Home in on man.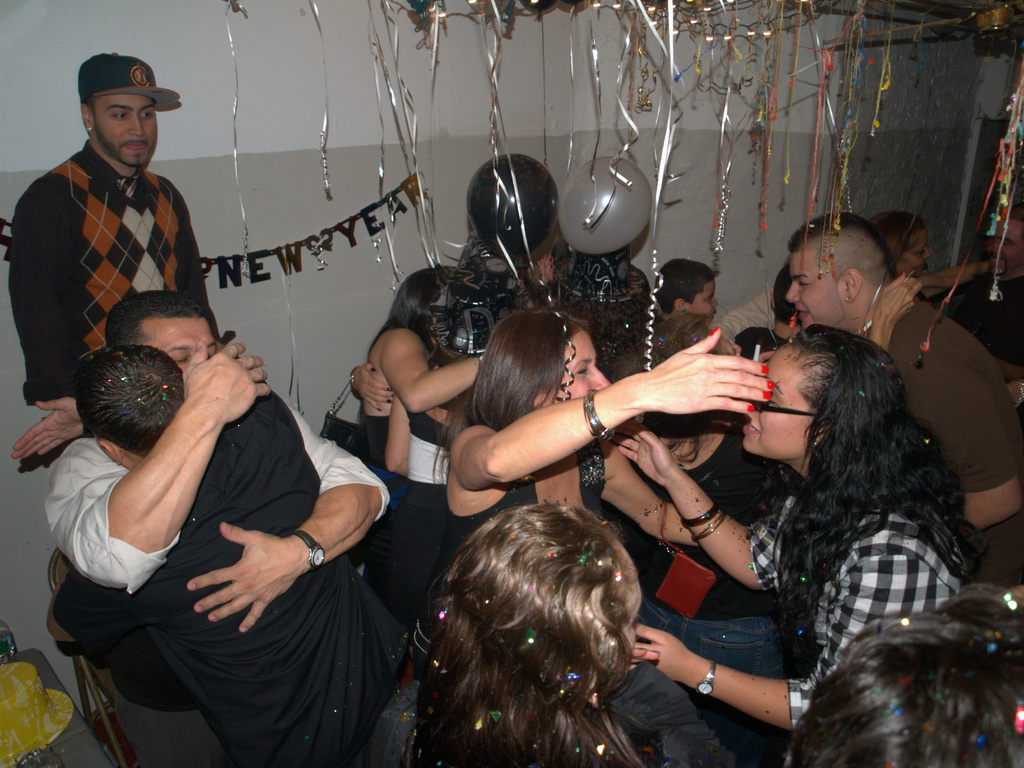
Homed in at bbox(788, 214, 1023, 590).
